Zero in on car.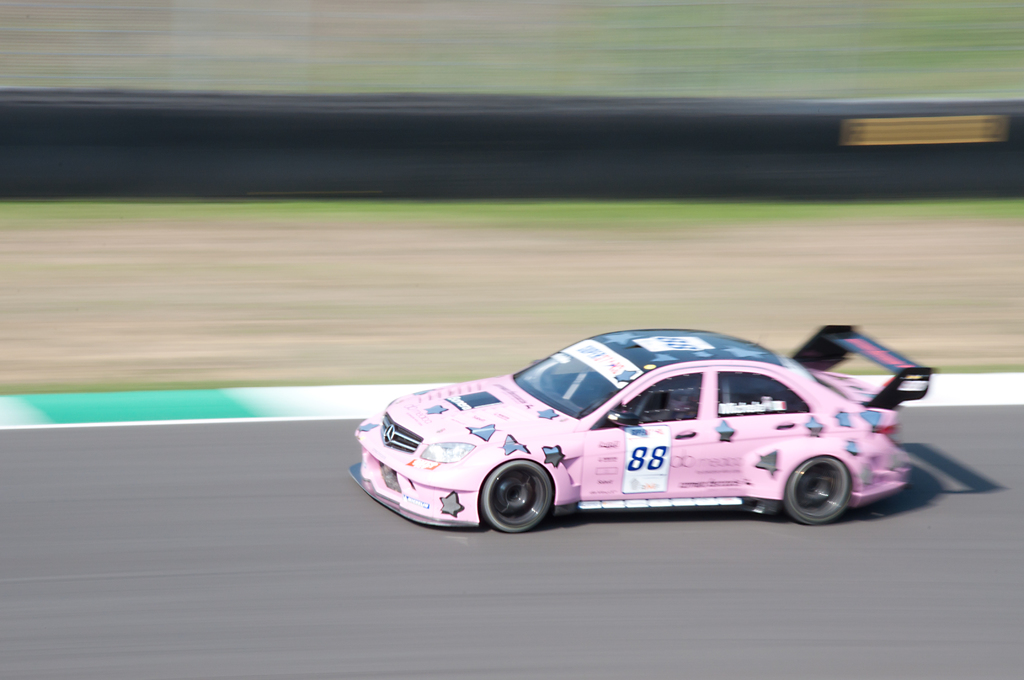
Zeroed in: box=[355, 324, 932, 529].
